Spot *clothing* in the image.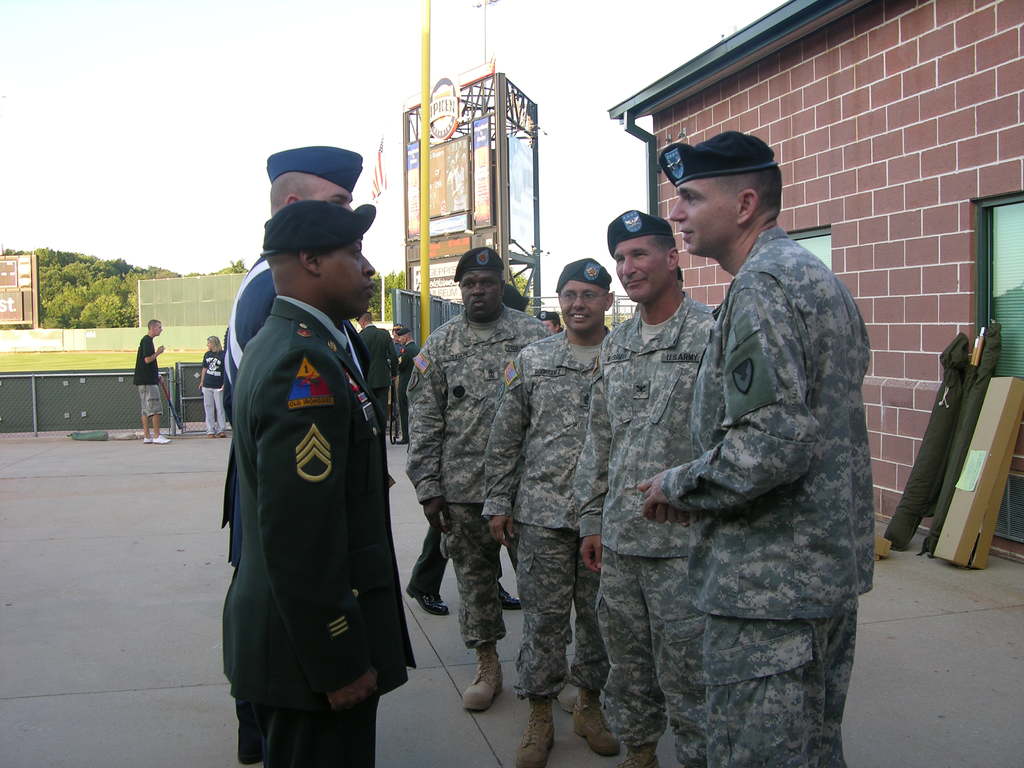
*clothing* found at bbox=(196, 352, 227, 431).
